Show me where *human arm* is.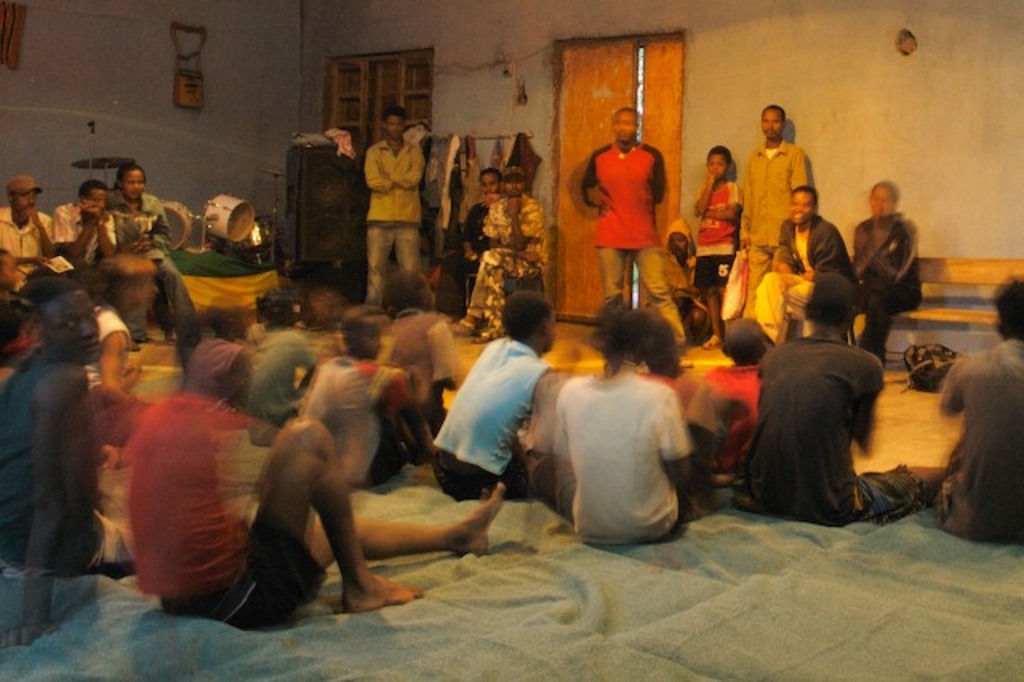
*human arm* is at [773, 211, 803, 291].
